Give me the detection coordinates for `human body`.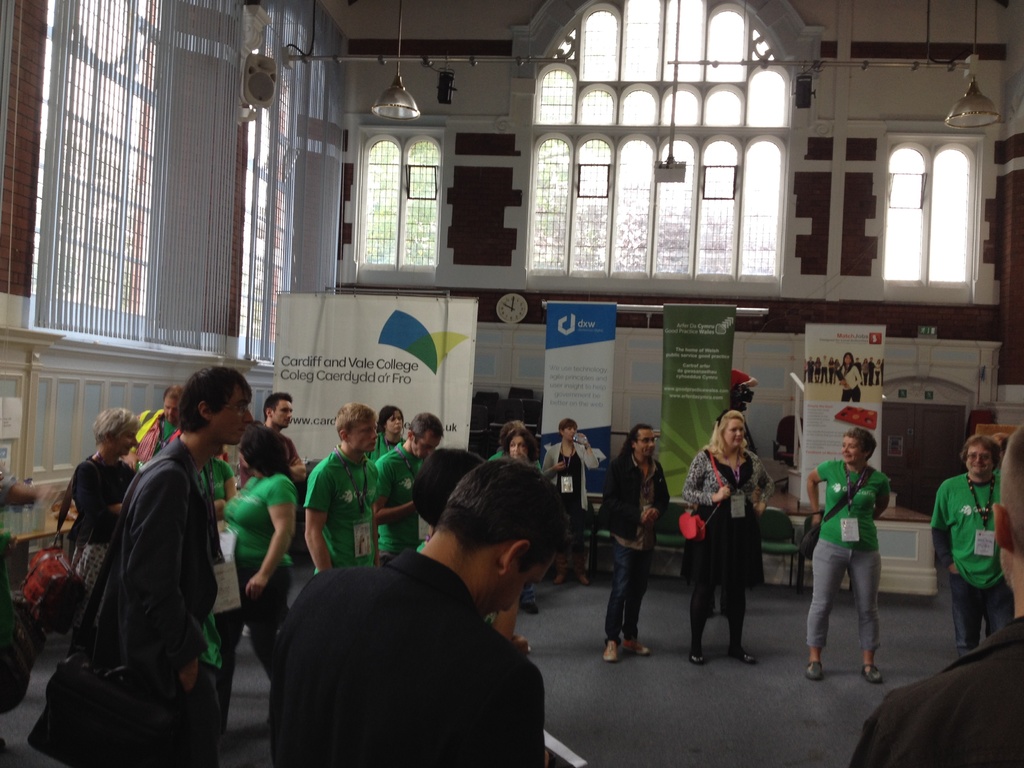
pyautogui.locateOnScreen(938, 442, 1015, 666).
